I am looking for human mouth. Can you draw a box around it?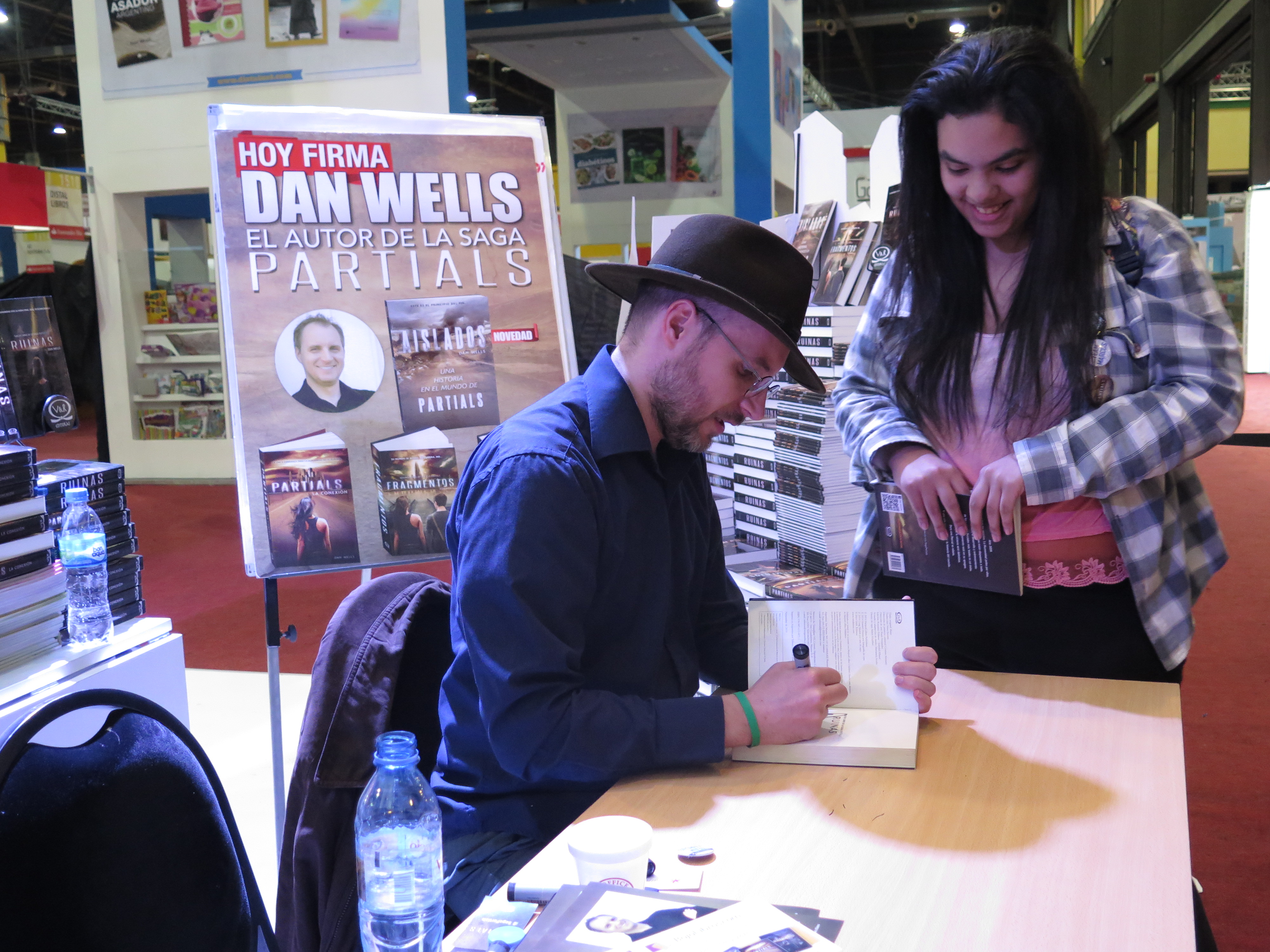
Sure, the bounding box is {"x1": 306, "y1": 63, "x2": 319, "y2": 69}.
